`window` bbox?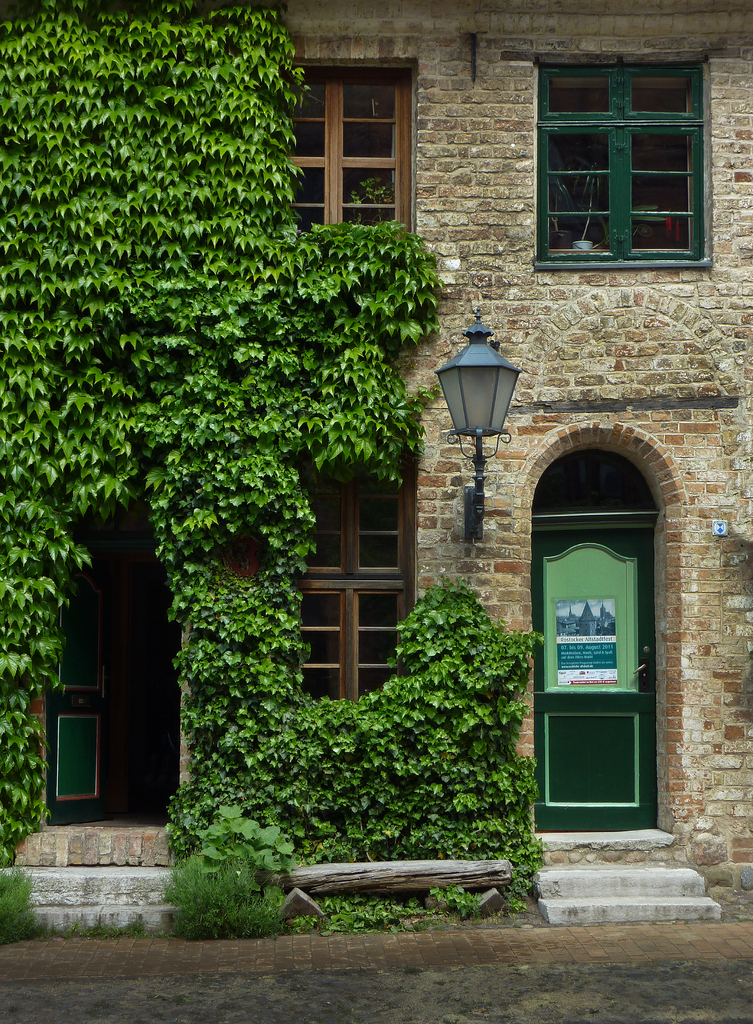
pyautogui.locateOnScreen(255, 63, 418, 273)
